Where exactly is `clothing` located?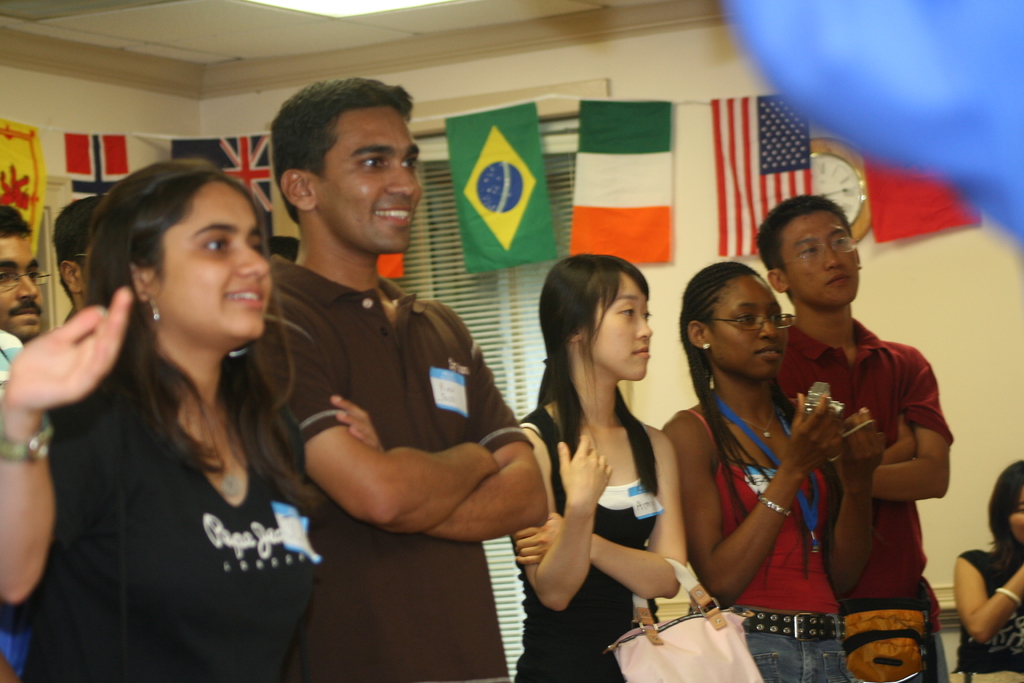
Its bounding box is Rect(784, 287, 948, 651).
